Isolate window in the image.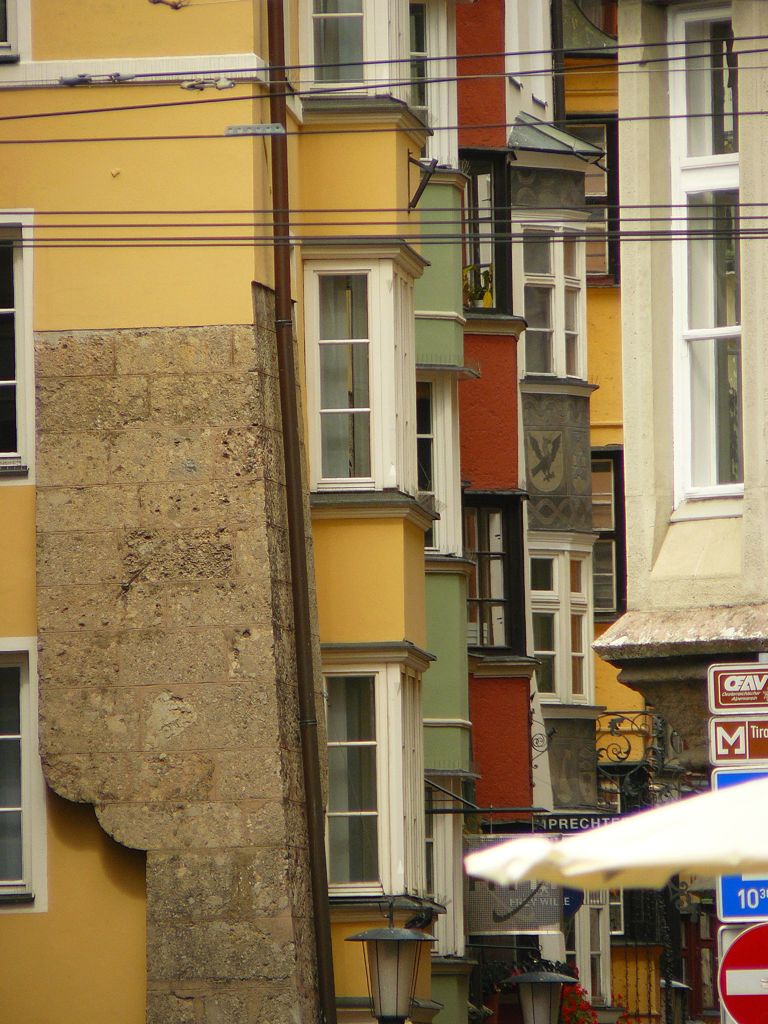
Isolated region: <region>0, 202, 42, 488</region>.
